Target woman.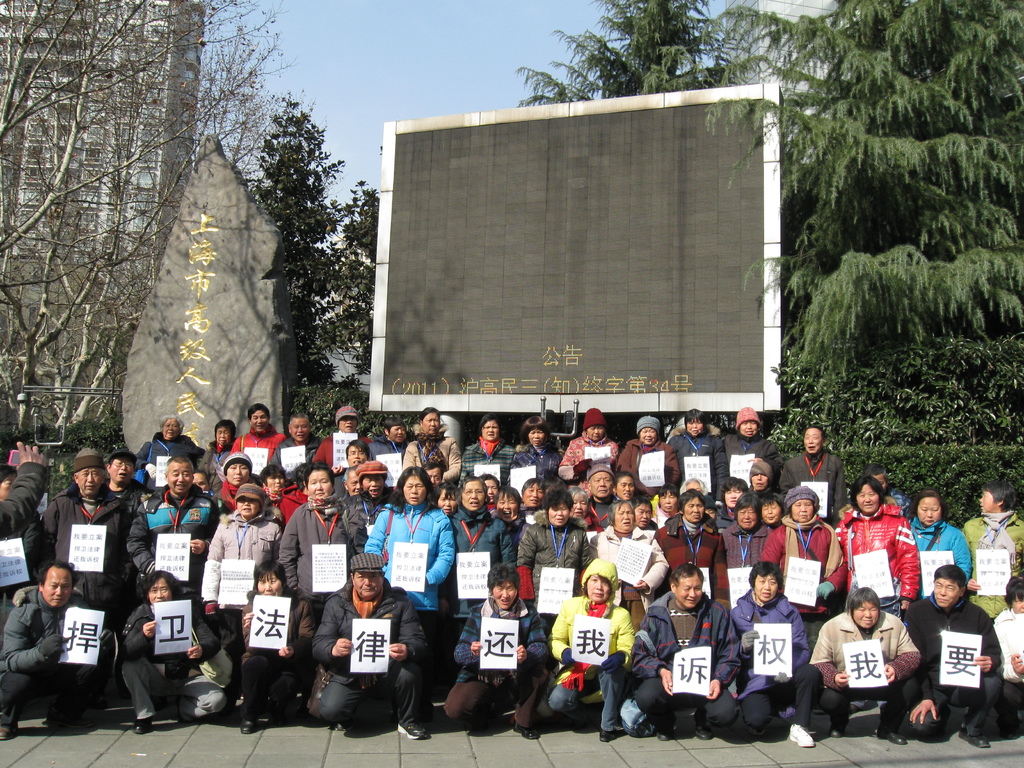
Target region: 399, 403, 461, 485.
